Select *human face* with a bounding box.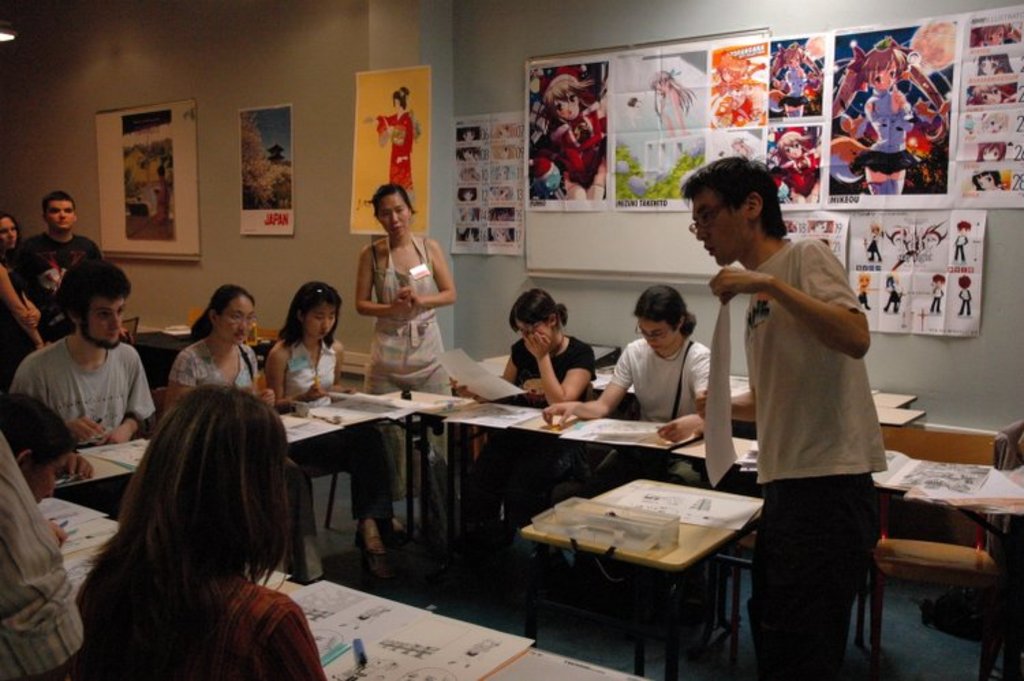
(26,452,68,501).
